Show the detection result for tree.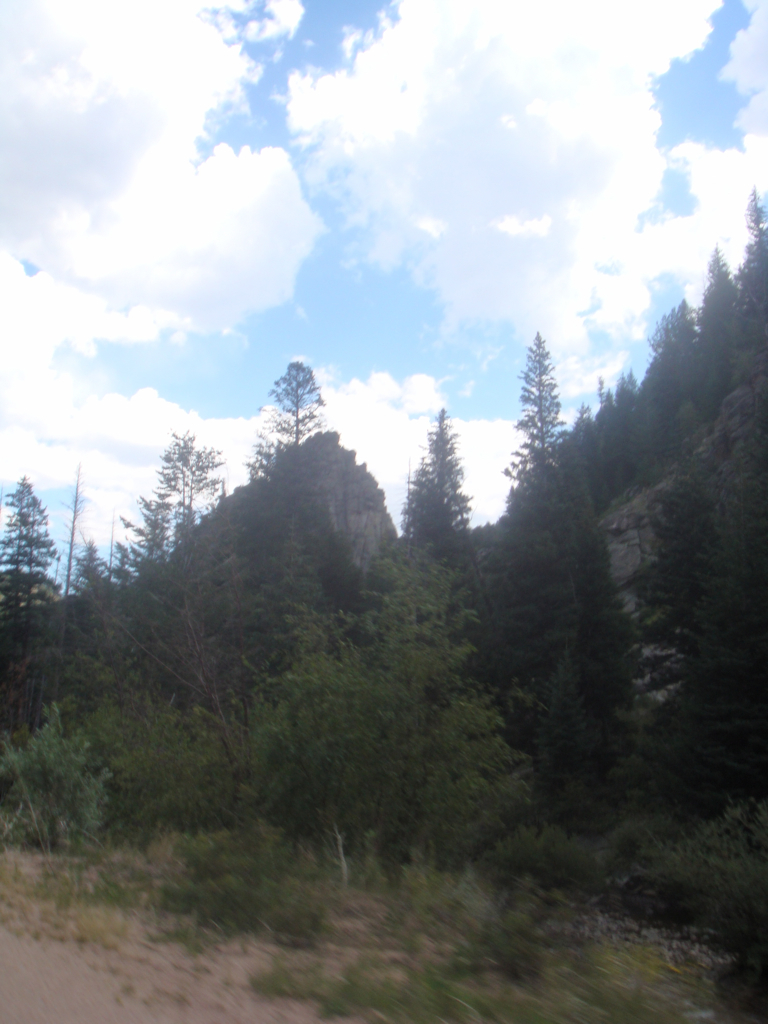
(738, 187, 767, 322).
